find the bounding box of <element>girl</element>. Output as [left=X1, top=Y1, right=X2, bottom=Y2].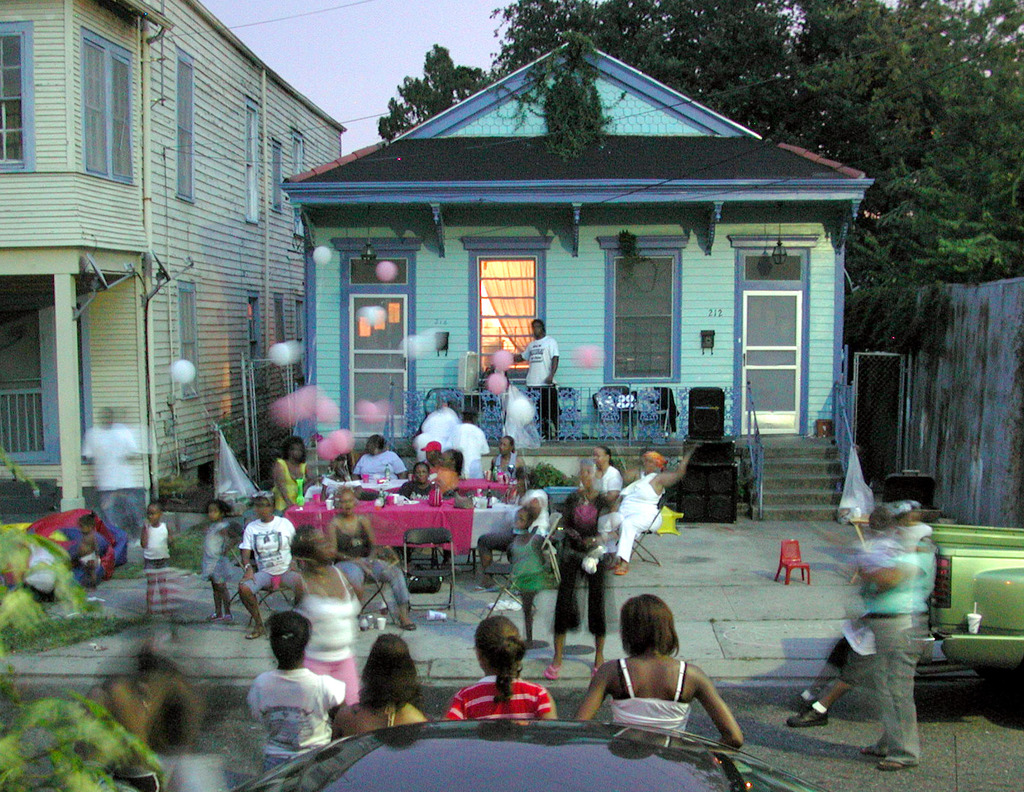
[left=333, top=629, right=445, bottom=739].
